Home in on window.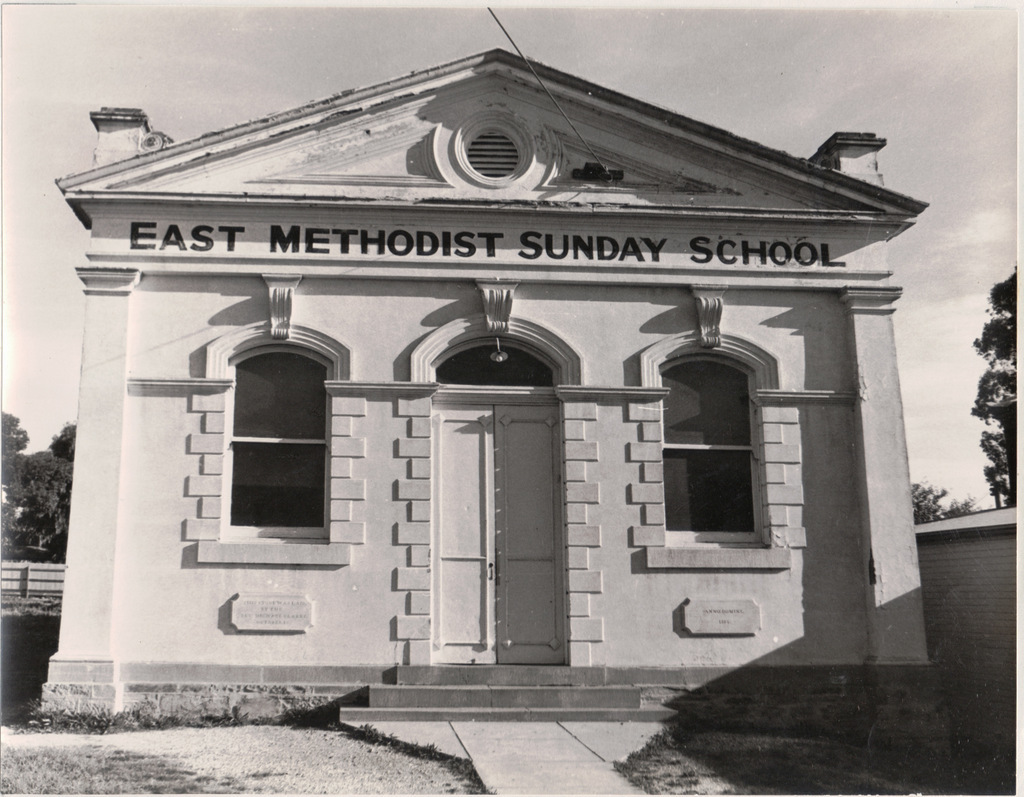
Homed in at locate(624, 281, 811, 571).
